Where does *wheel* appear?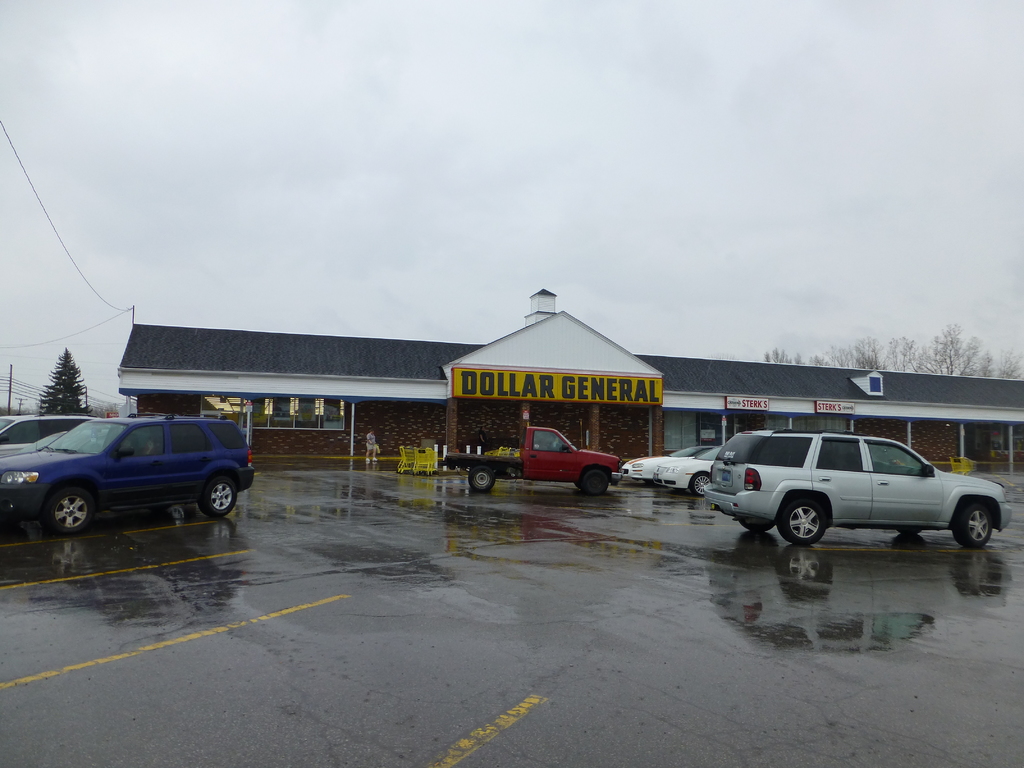
Appears at [x1=779, y1=499, x2=824, y2=546].
